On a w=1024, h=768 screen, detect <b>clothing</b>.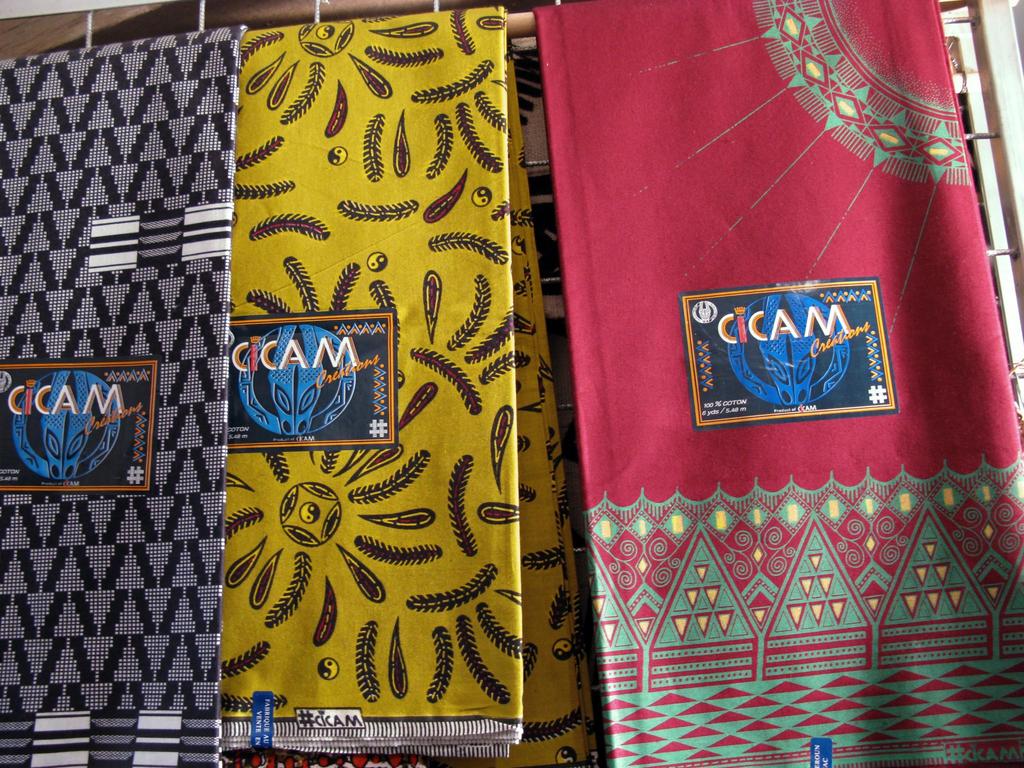
(7,40,255,767).
